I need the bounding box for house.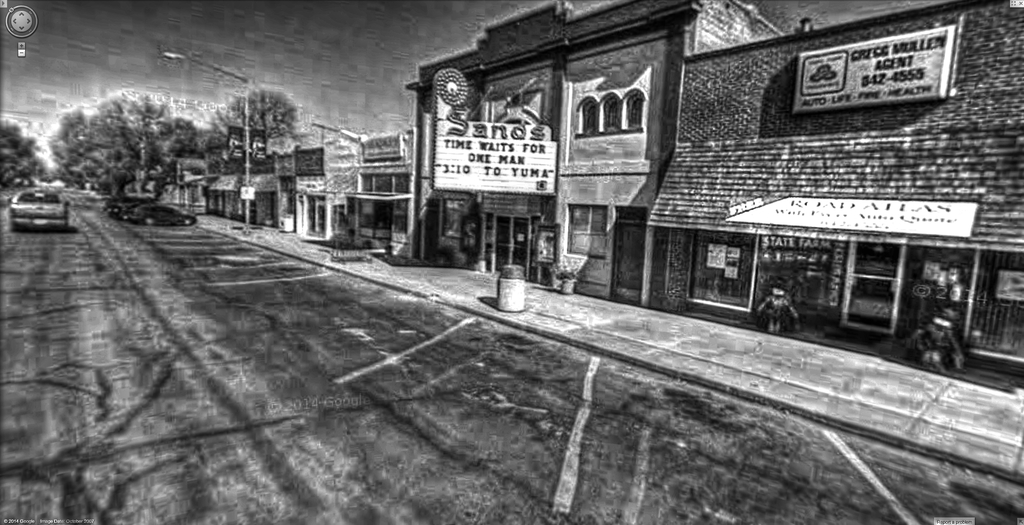
Here it is: (357,130,417,245).
